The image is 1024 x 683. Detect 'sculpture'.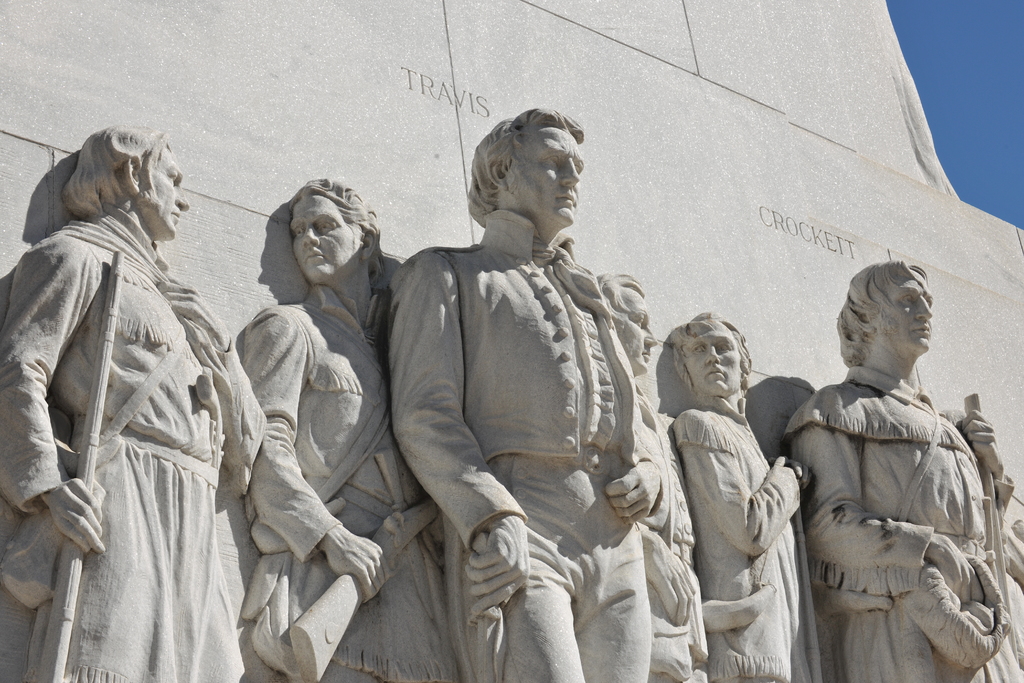
Detection: select_region(363, 79, 685, 682).
